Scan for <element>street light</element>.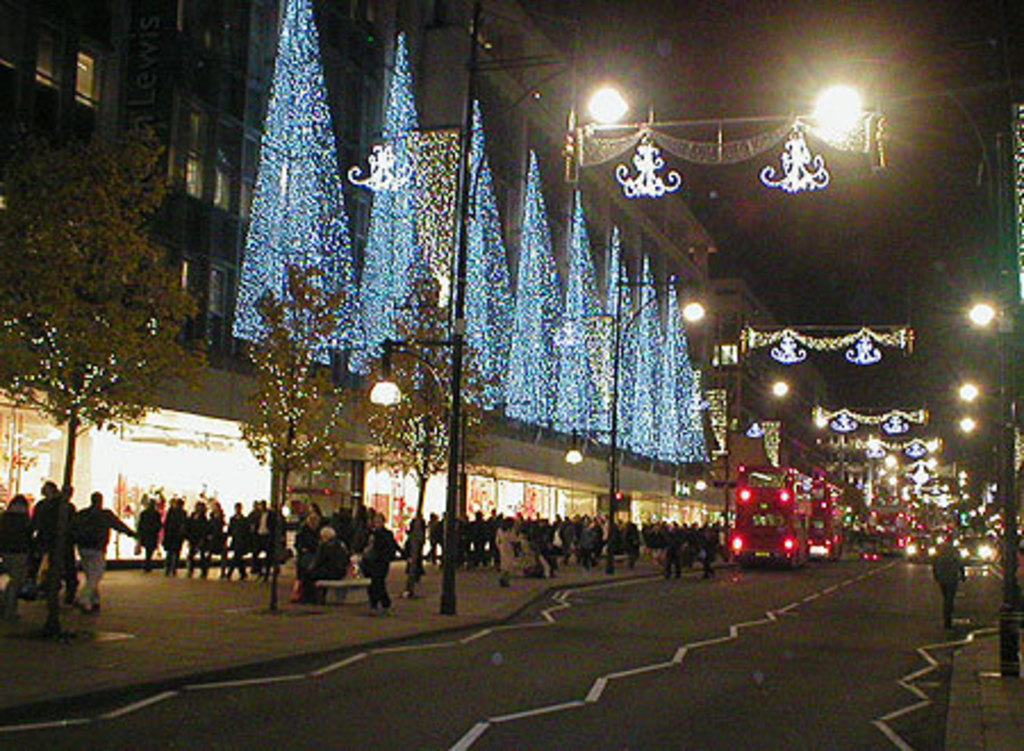
Scan result: (441,0,635,610).
